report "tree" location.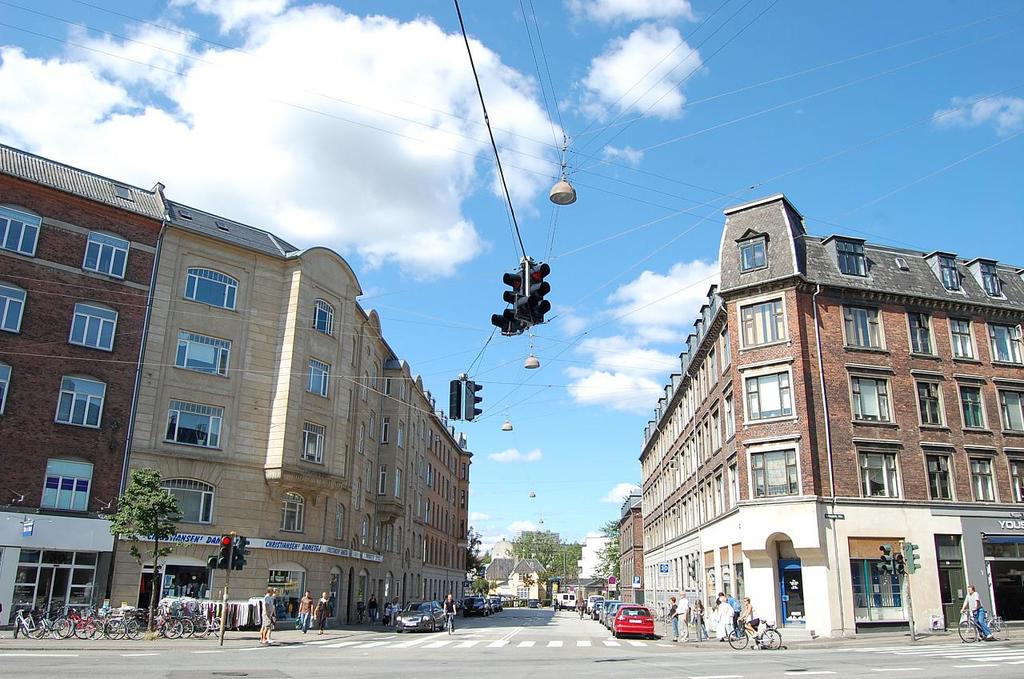
Report: bbox=(93, 469, 184, 633).
